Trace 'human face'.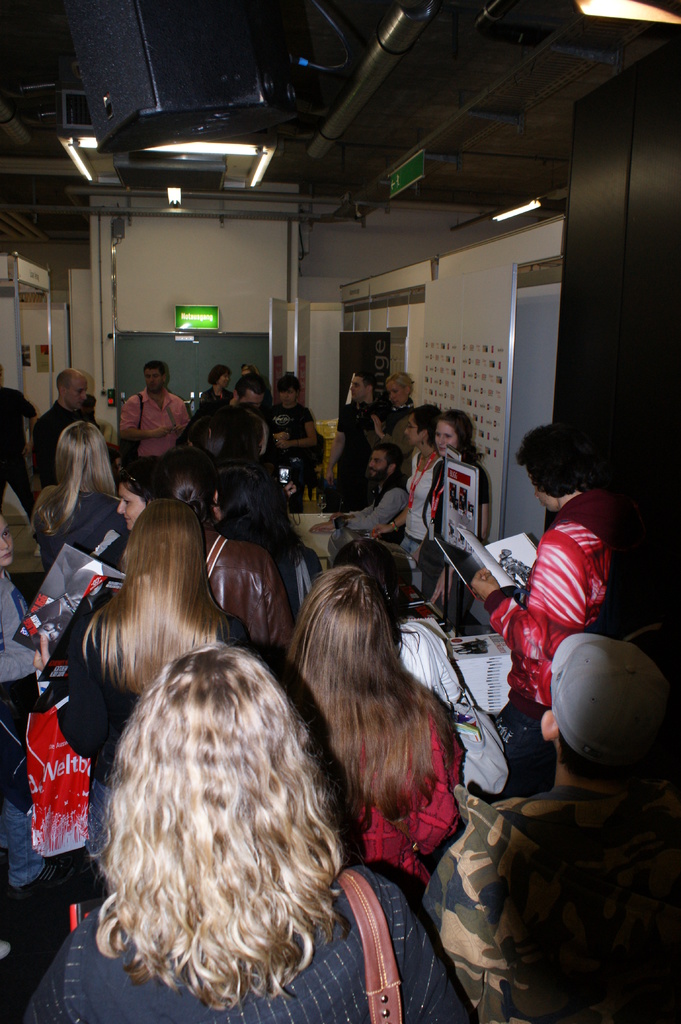
Traced to <box>60,371,84,413</box>.
